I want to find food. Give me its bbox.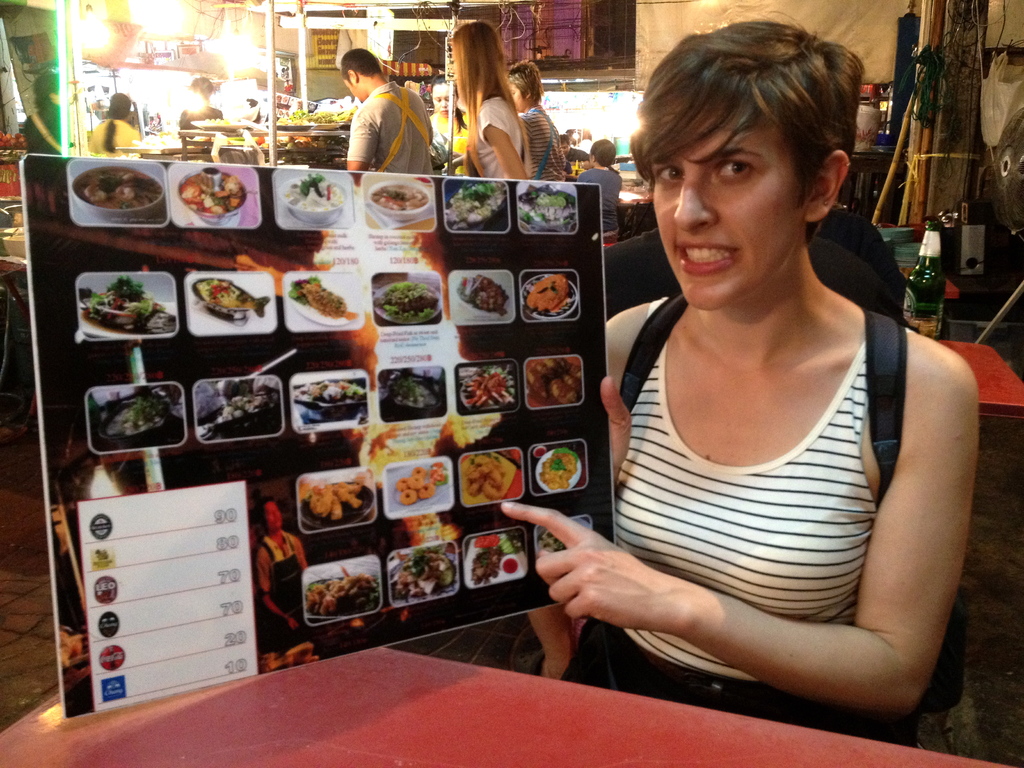
select_region(77, 274, 177, 336).
